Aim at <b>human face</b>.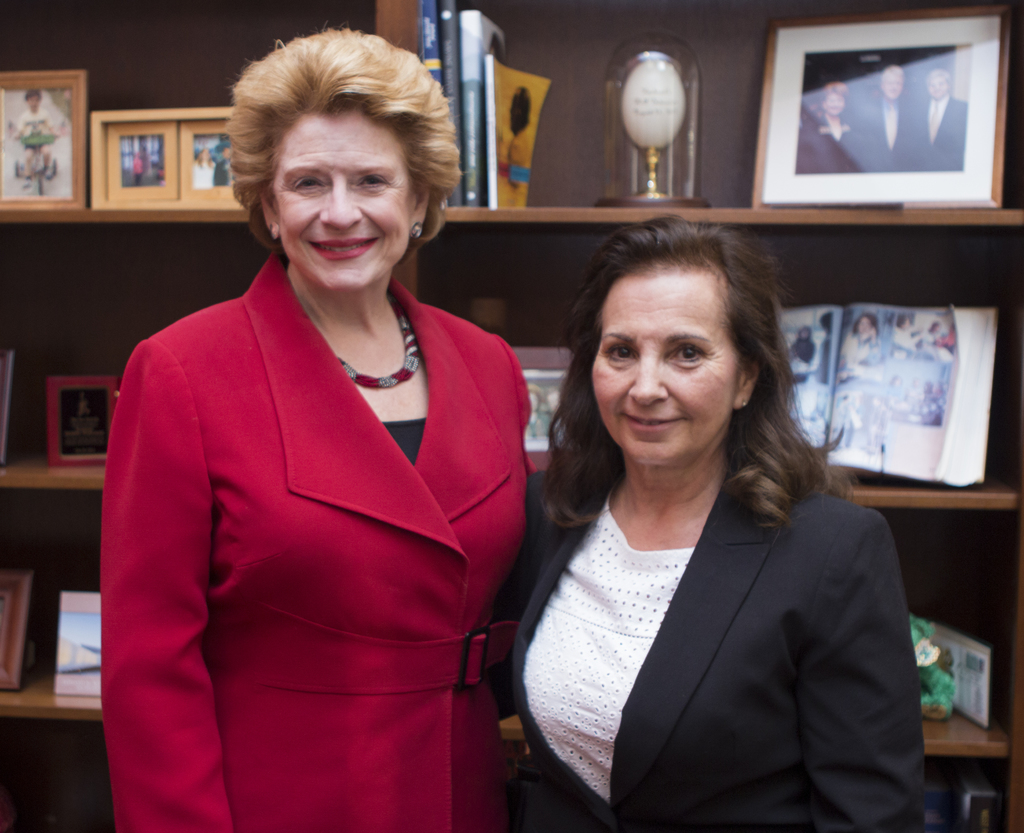
Aimed at locate(828, 95, 843, 118).
